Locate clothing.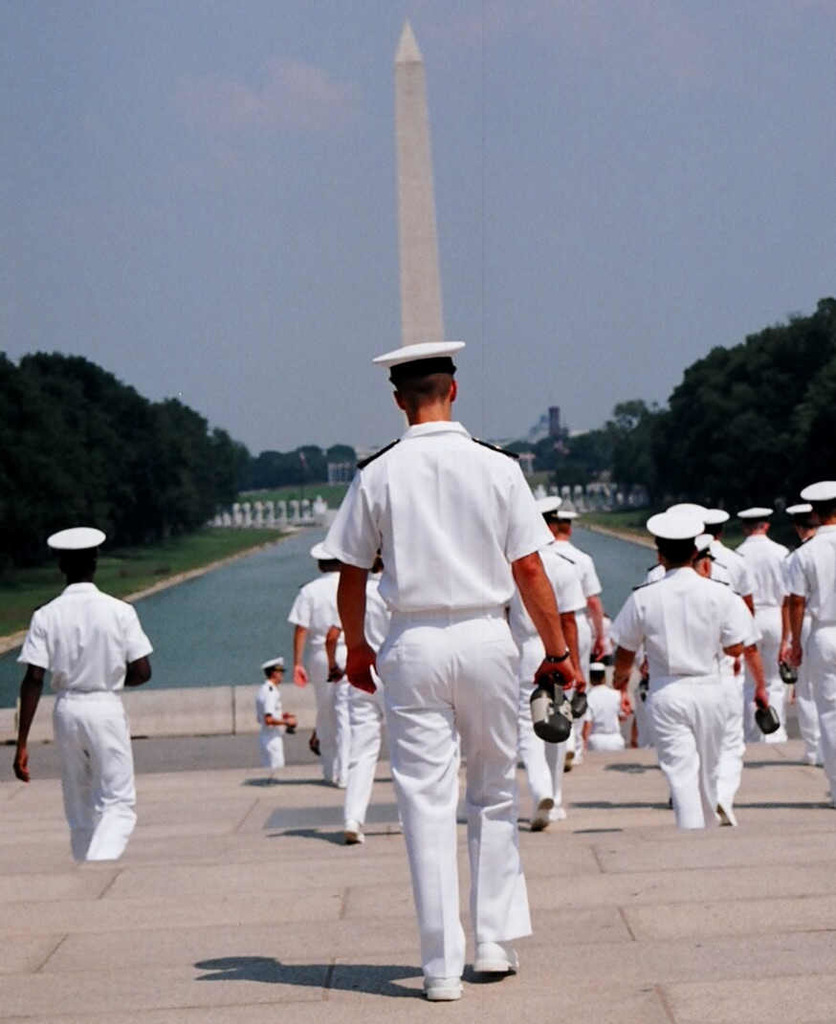
Bounding box: 334 377 570 942.
